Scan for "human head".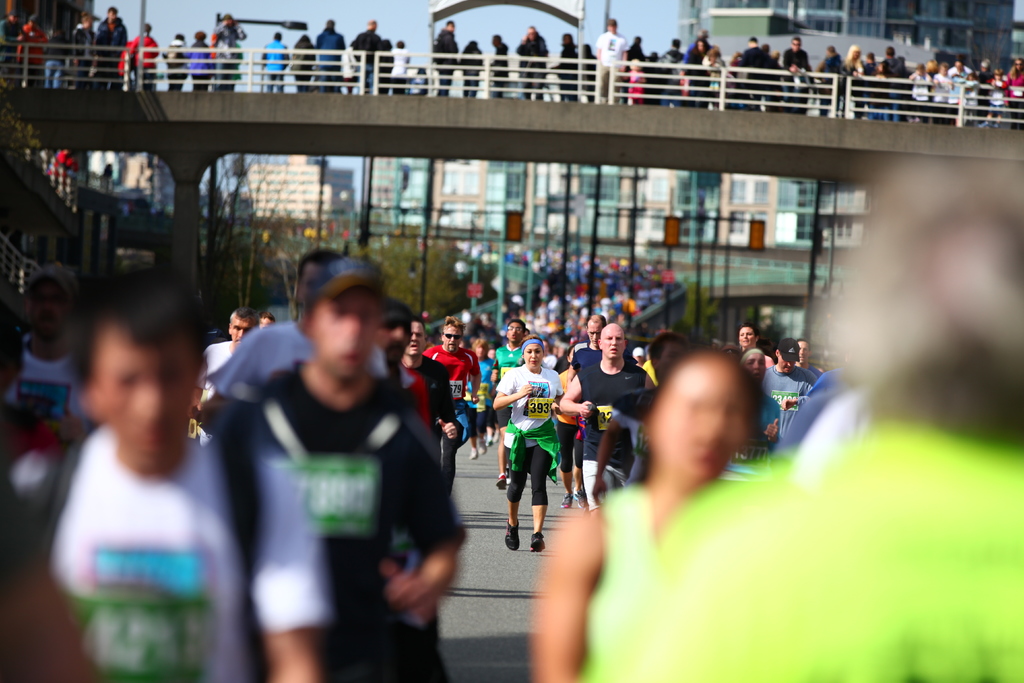
Scan result: region(0, 292, 30, 408).
